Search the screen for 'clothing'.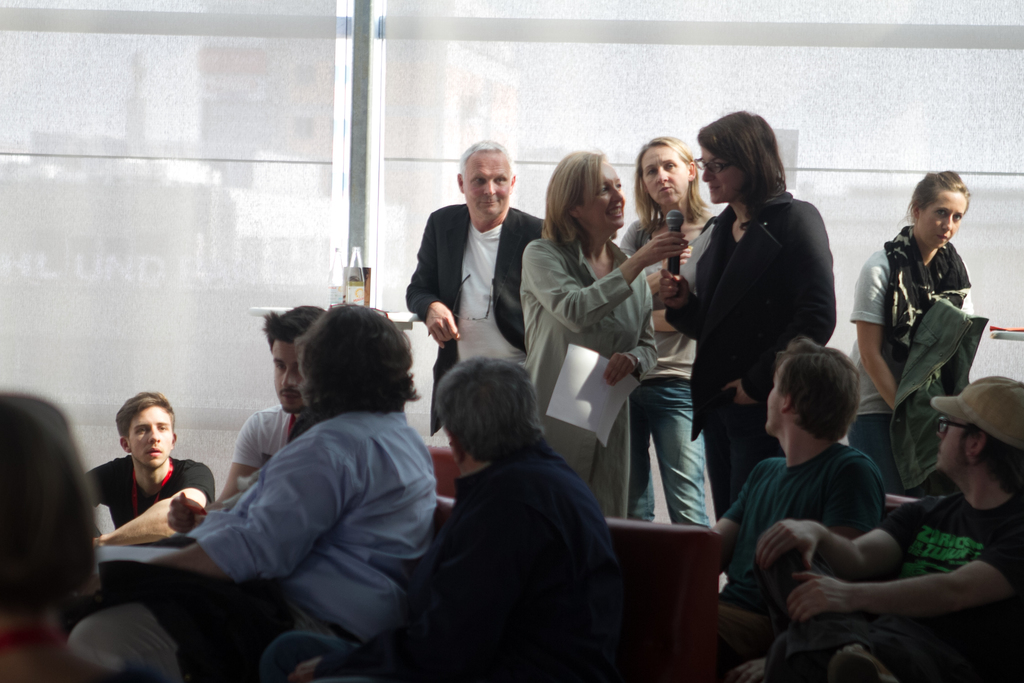
Found at (0,614,86,682).
